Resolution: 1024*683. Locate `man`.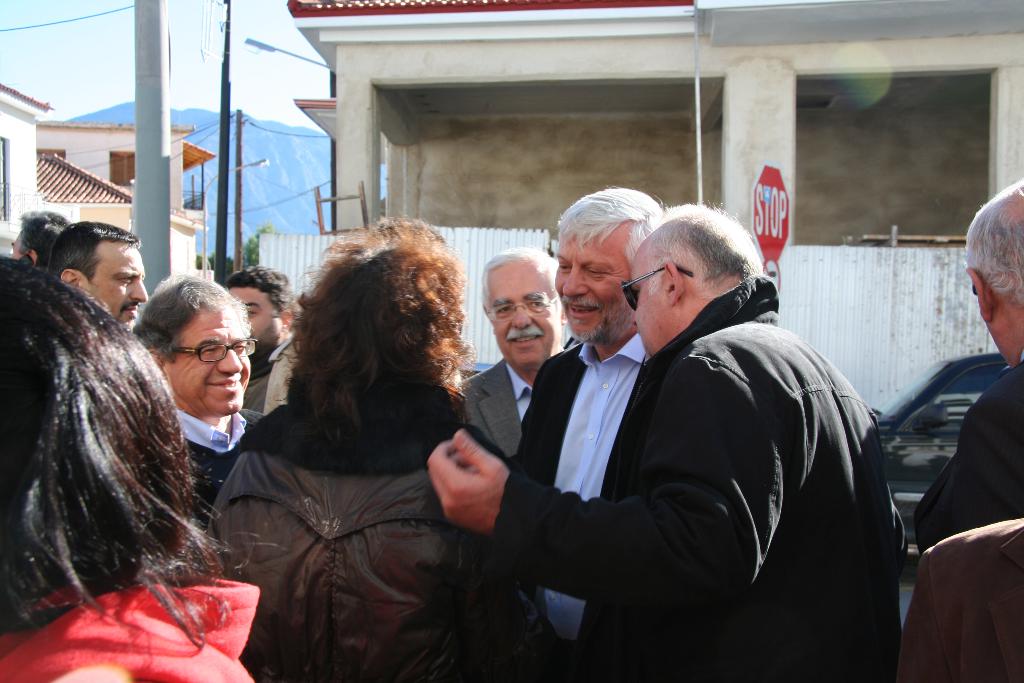
[x1=454, y1=251, x2=575, y2=452].
